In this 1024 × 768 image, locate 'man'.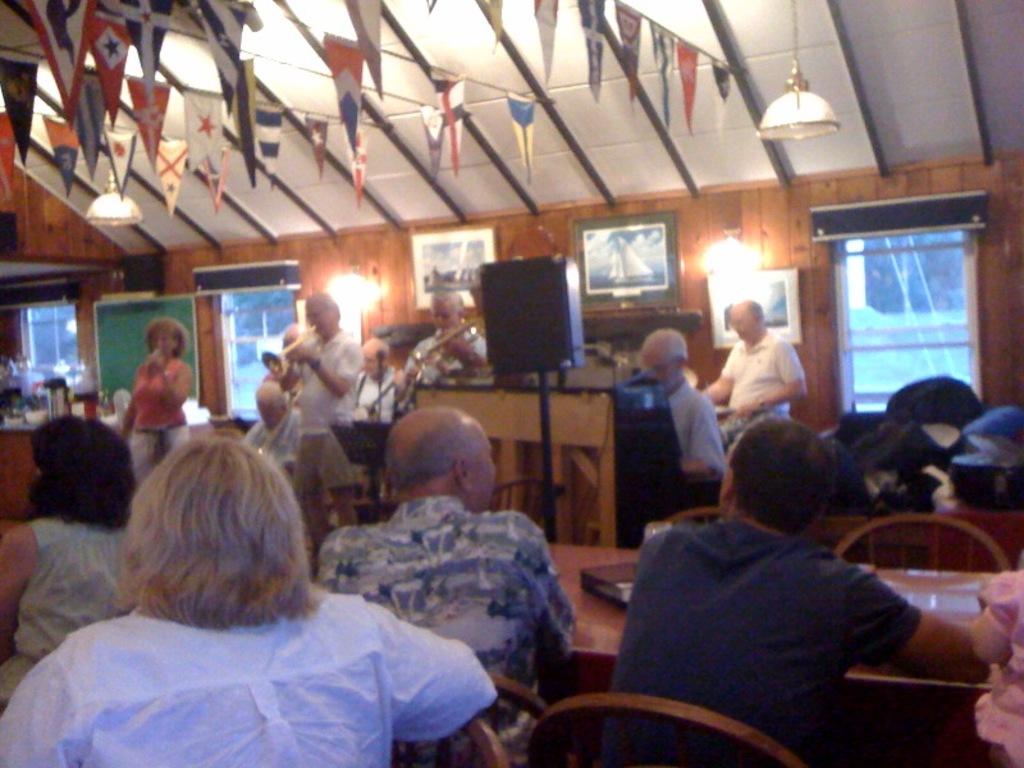
Bounding box: [274,317,307,396].
